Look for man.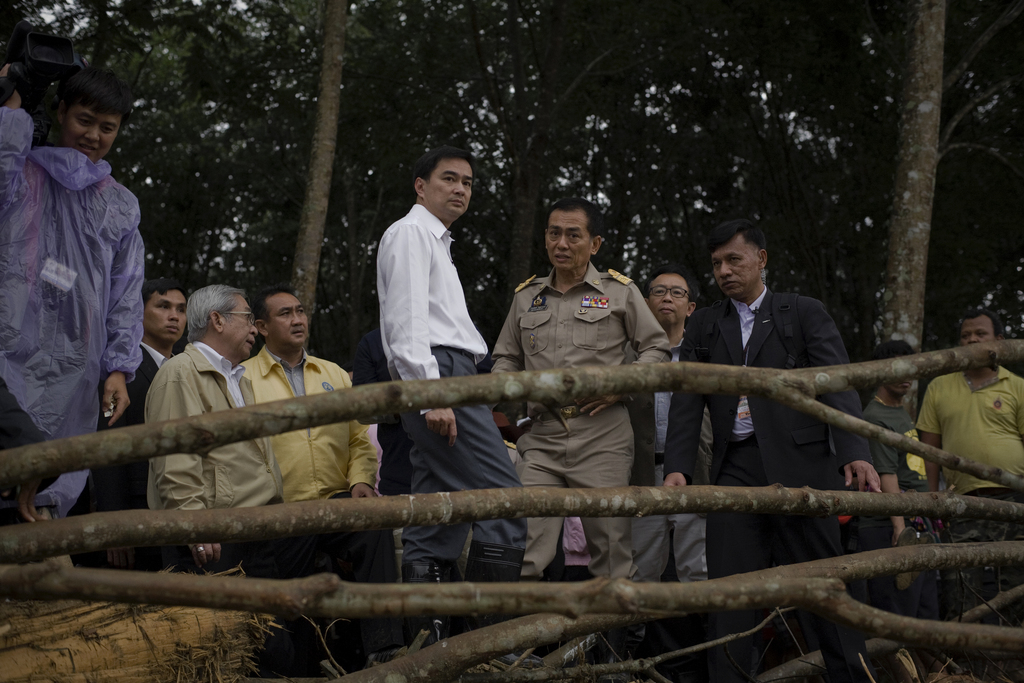
Found: <bbox>668, 217, 873, 607</bbox>.
